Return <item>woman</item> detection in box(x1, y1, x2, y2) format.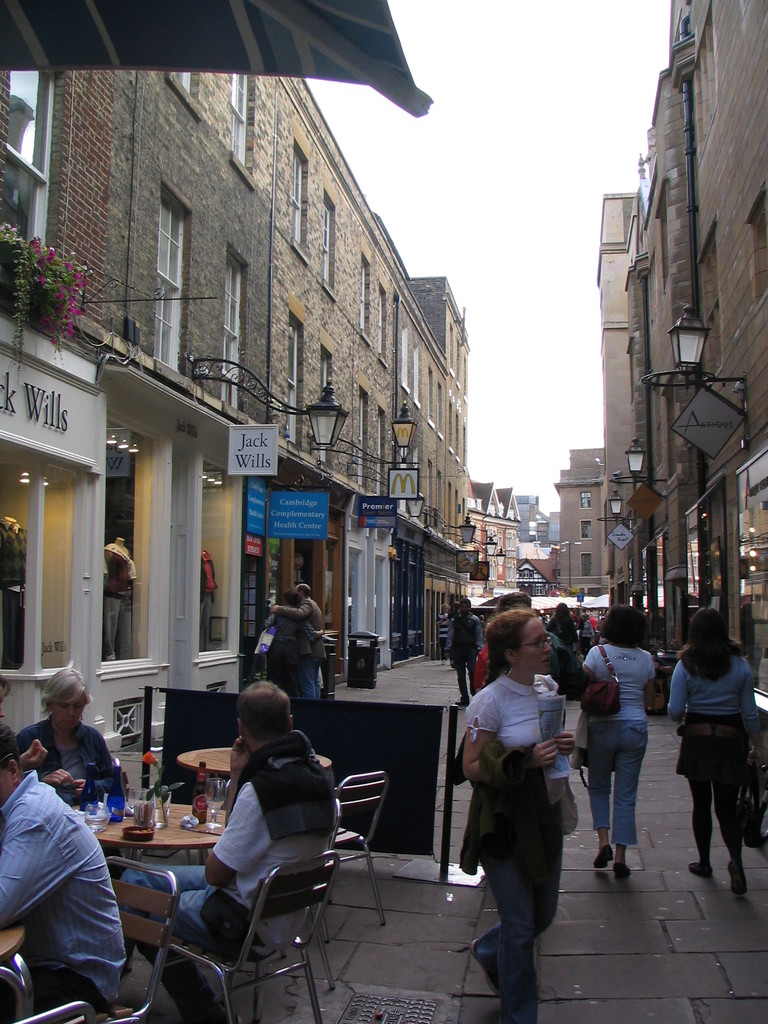
box(13, 660, 125, 813).
